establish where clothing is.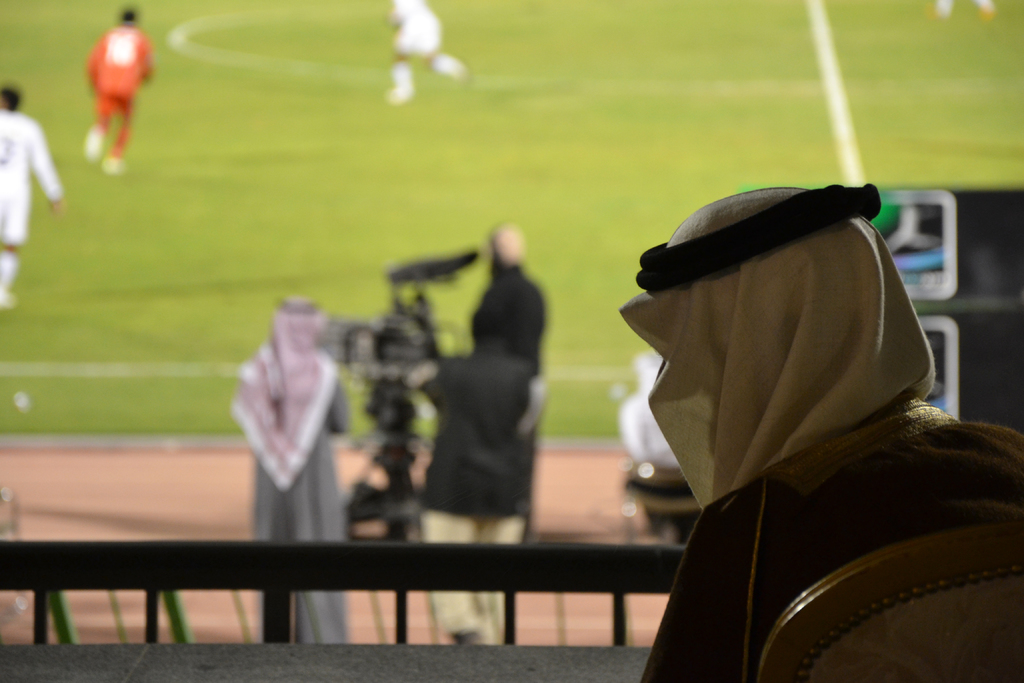
Established at (615,187,987,682).
